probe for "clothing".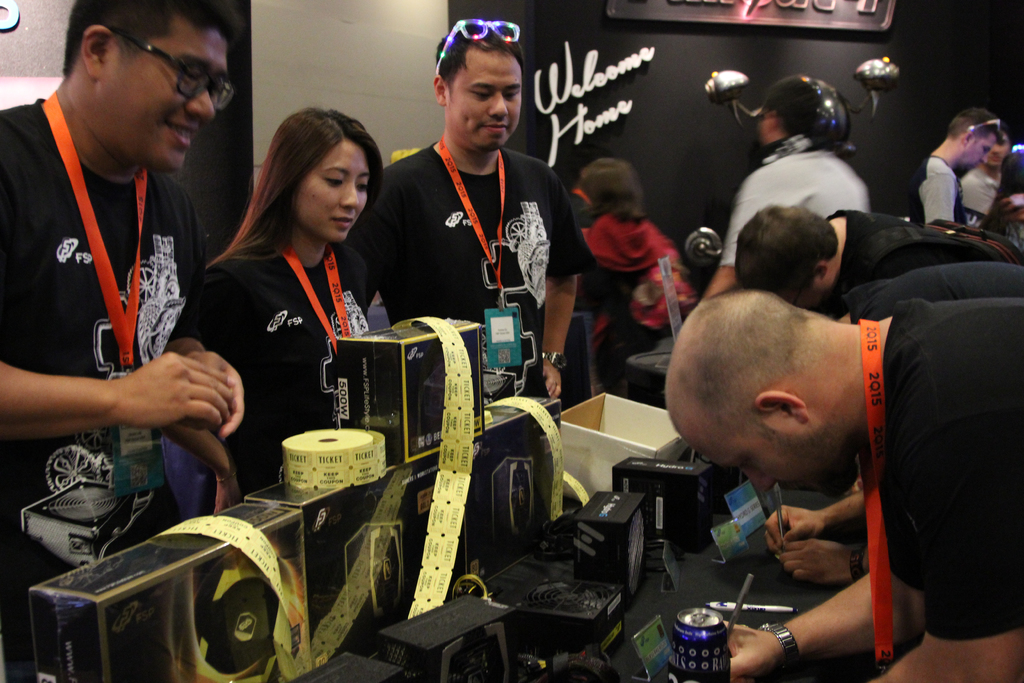
Probe result: <bbox>844, 262, 1023, 303</bbox>.
